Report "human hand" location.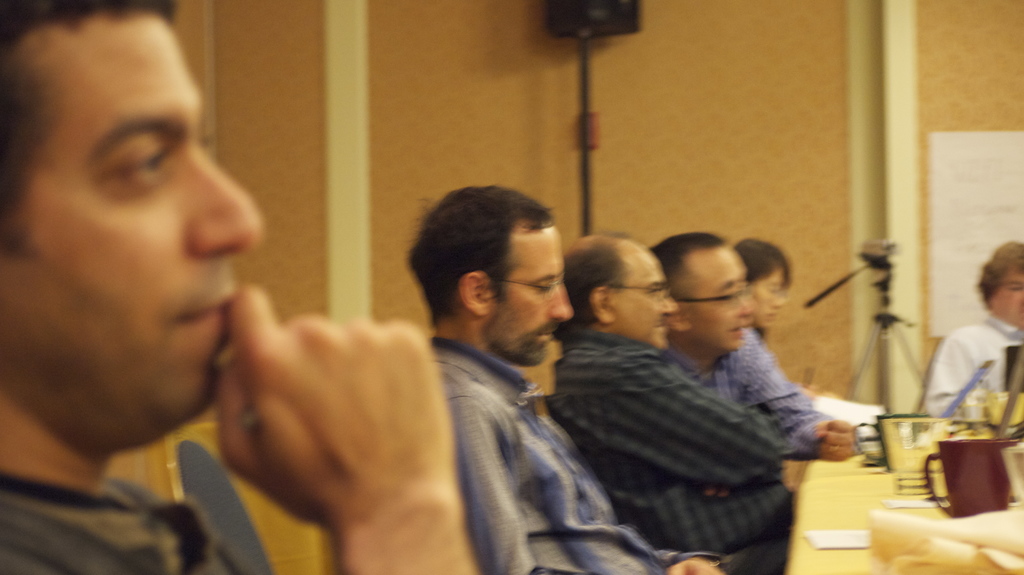
Report: box(816, 417, 854, 465).
